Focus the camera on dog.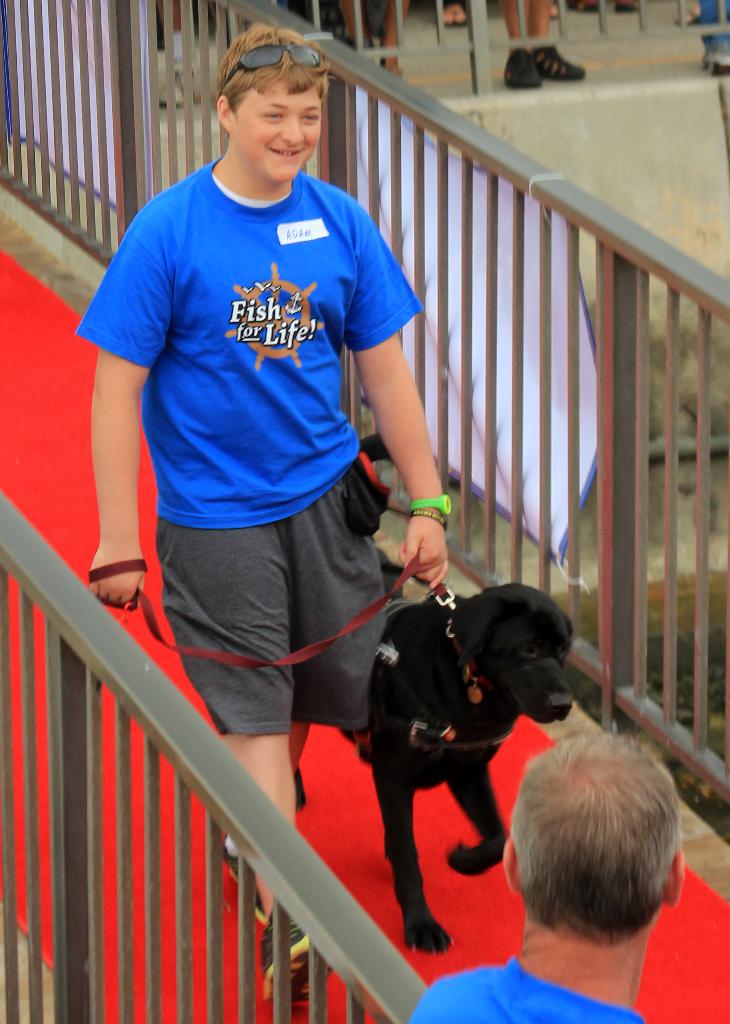
Focus region: <region>295, 572, 582, 961</region>.
